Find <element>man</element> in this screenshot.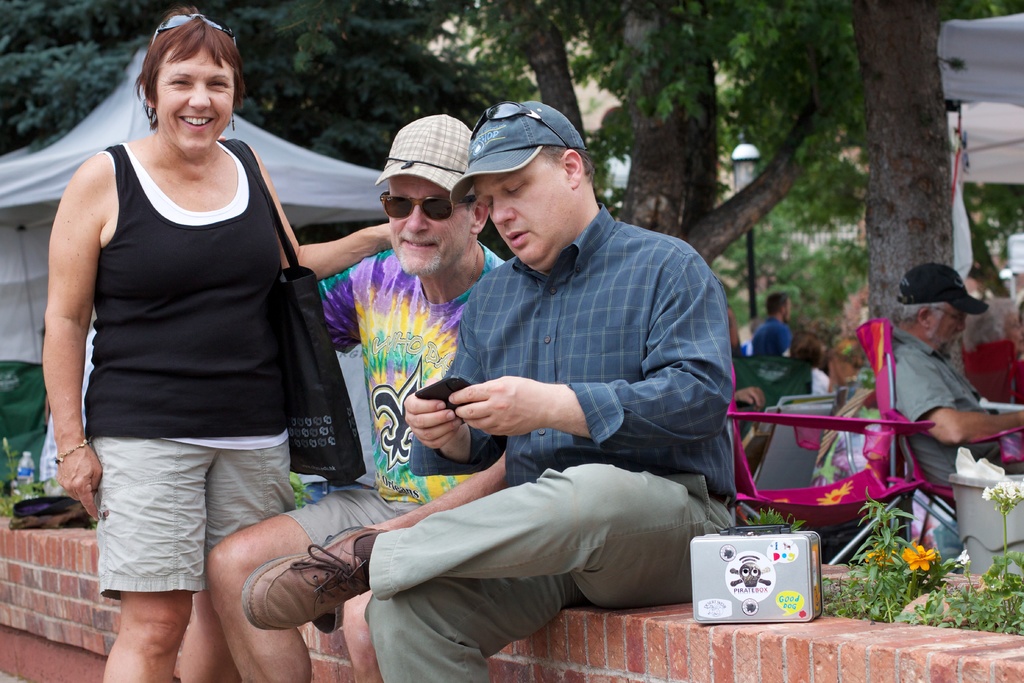
The bounding box for <element>man</element> is bbox(879, 258, 1023, 477).
